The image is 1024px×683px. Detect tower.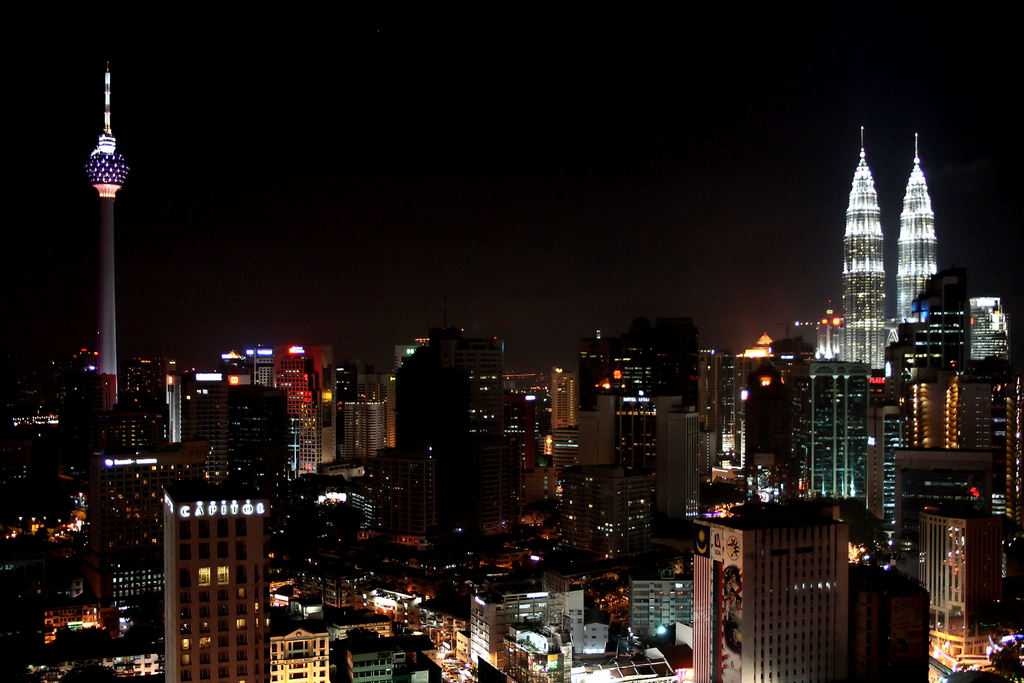
Detection: box(897, 136, 939, 327).
